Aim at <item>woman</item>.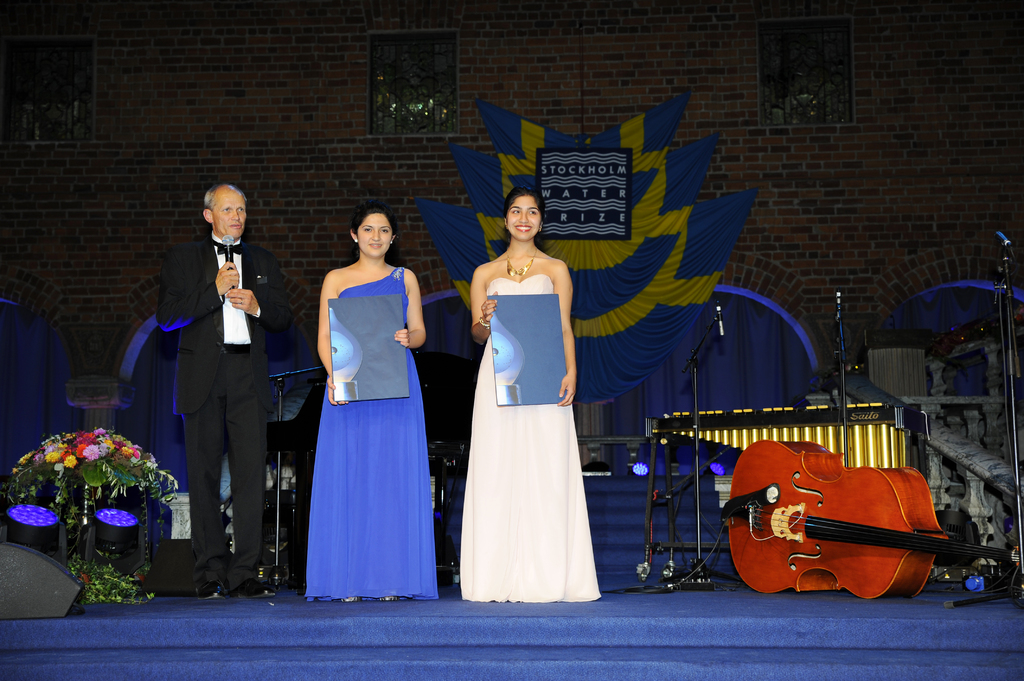
Aimed at box(469, 192, 617, 604).
